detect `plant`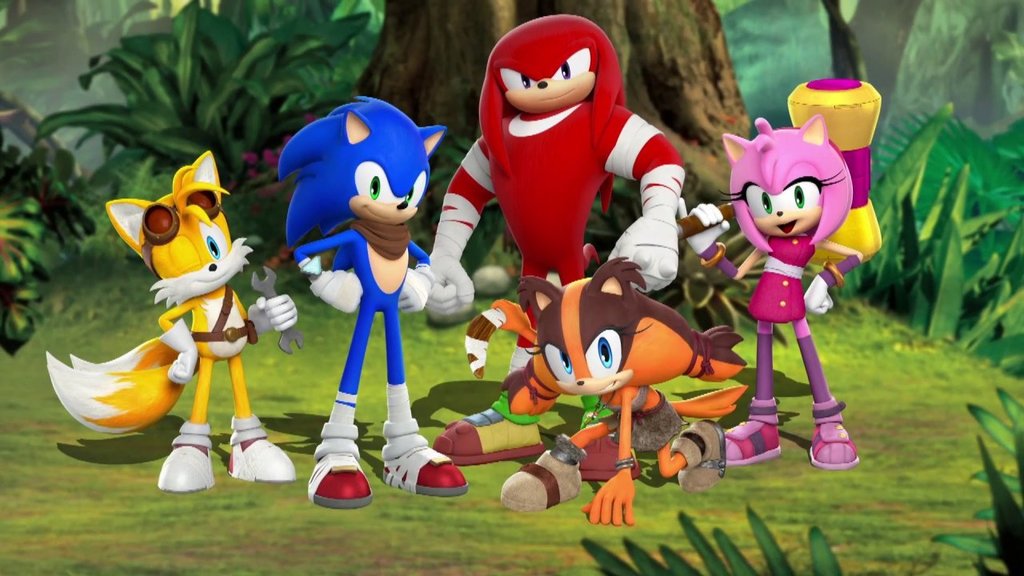
(x1=0, y1=278, x2=1023, y2=575)
